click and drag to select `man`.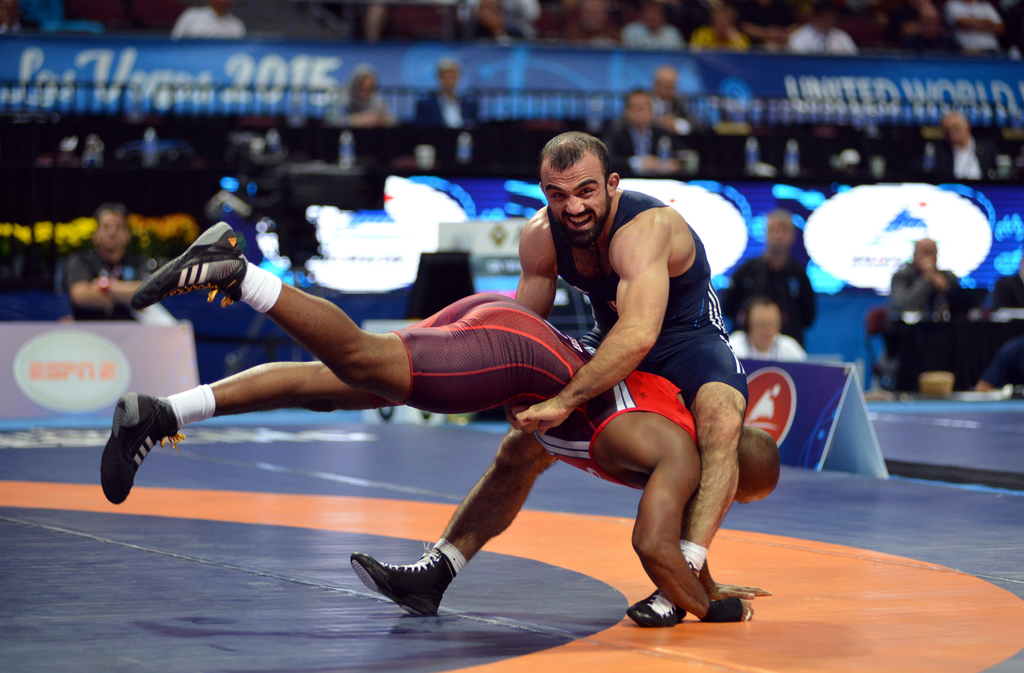
Selection: detection(646, 69, 700, 132).
